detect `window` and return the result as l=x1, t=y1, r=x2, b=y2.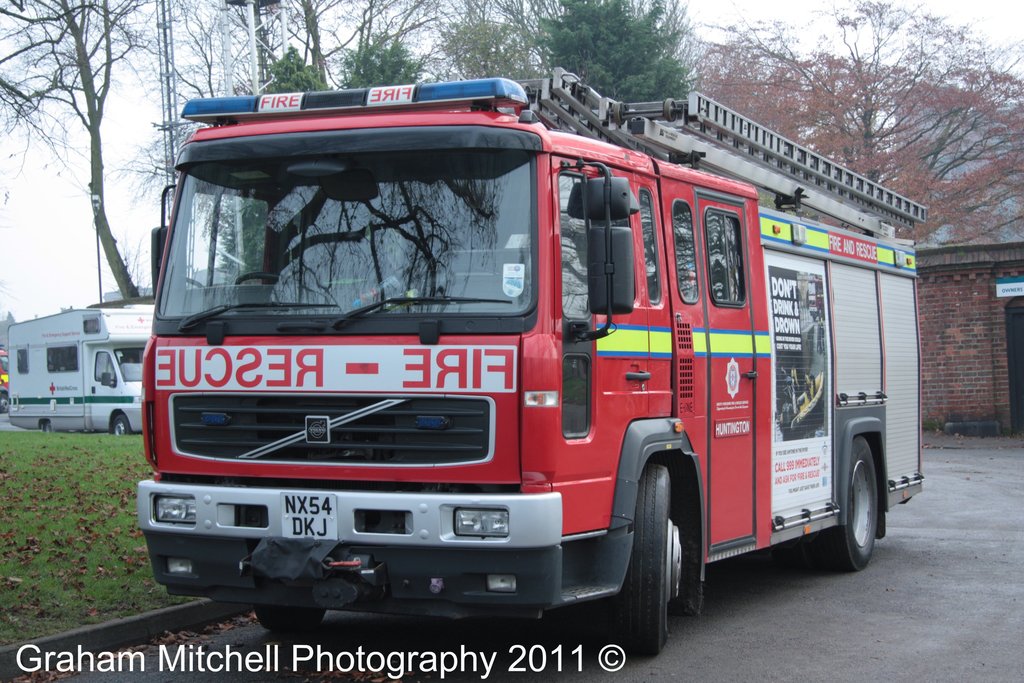
l=699, t=195, r=751, b=311.
